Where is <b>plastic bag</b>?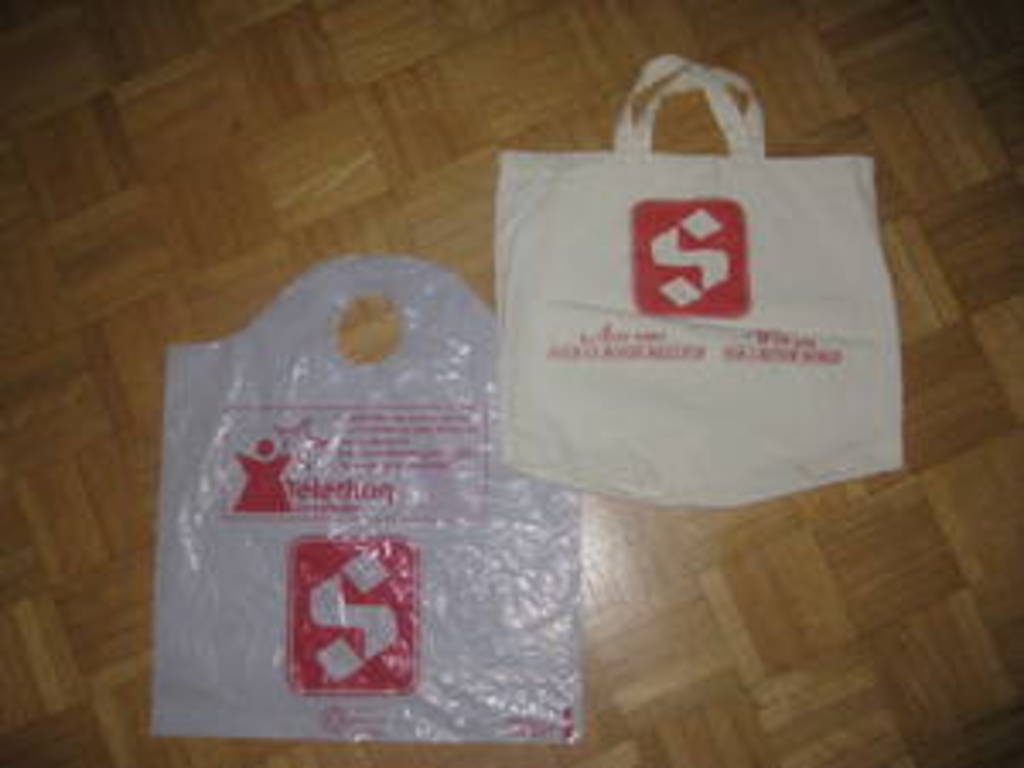
left=147, top=253, right=584, bottom=744.
